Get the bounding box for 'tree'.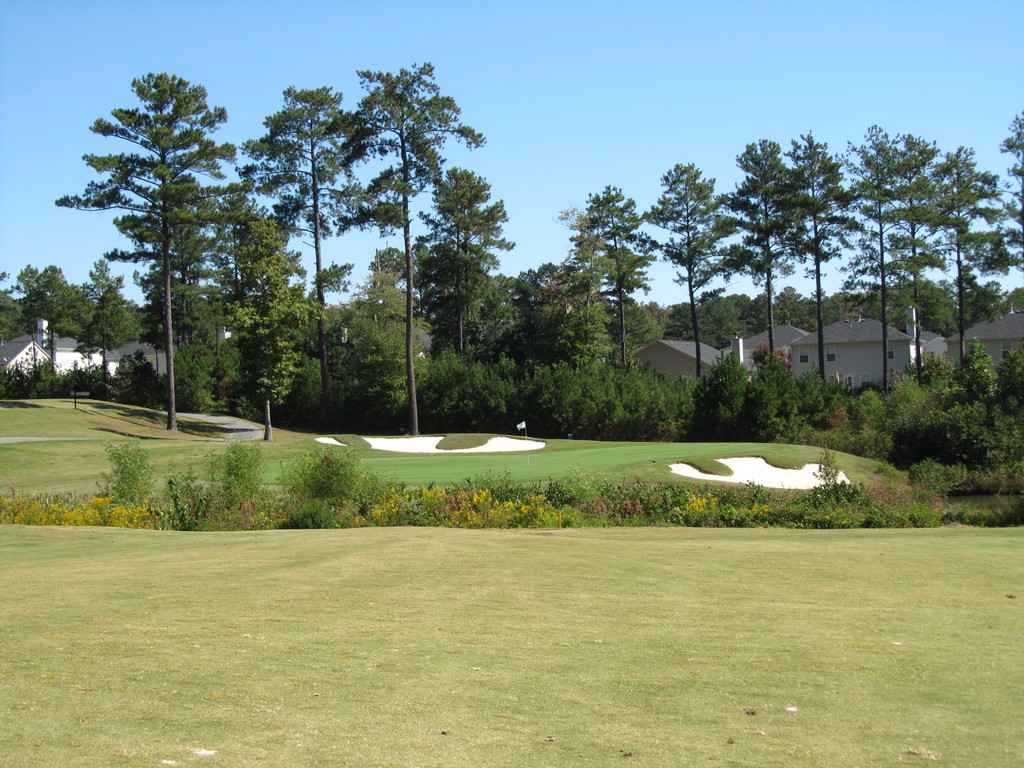
[x1=600, y1=292, x2=666, y2=365].
